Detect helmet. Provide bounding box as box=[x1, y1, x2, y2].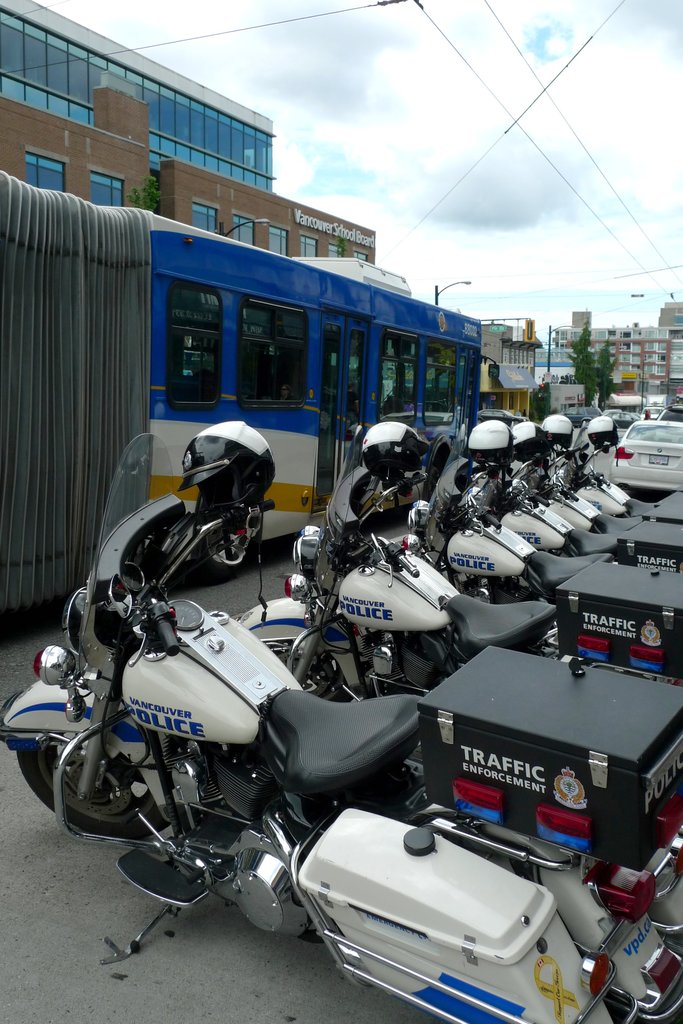
box=[174, 427, 272, 511].
